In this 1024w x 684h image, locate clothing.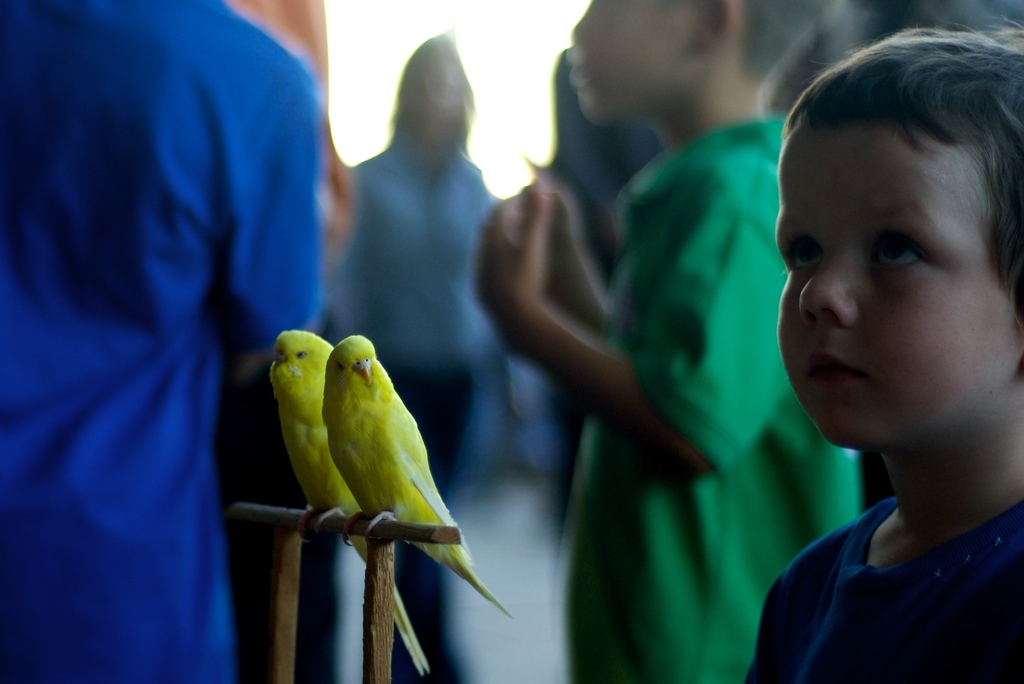
Bounding box: BBox(564, 119, 854, 683).
